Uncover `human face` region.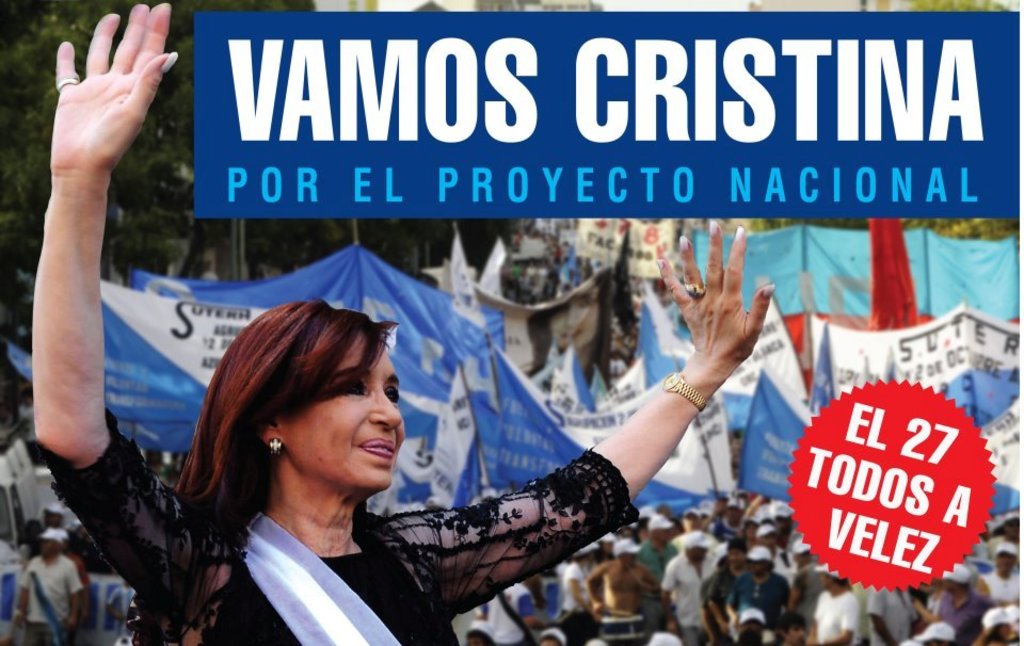
Uncovered: bbox=(39, 542, 53, 554).
